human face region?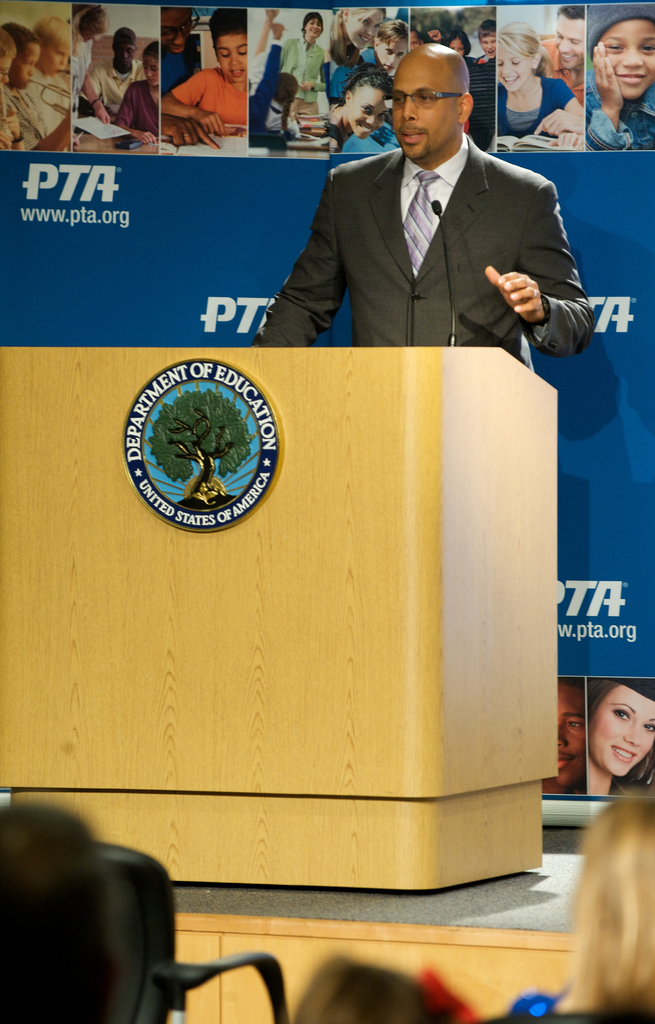
<region>381, 42, 398, 72</region>
